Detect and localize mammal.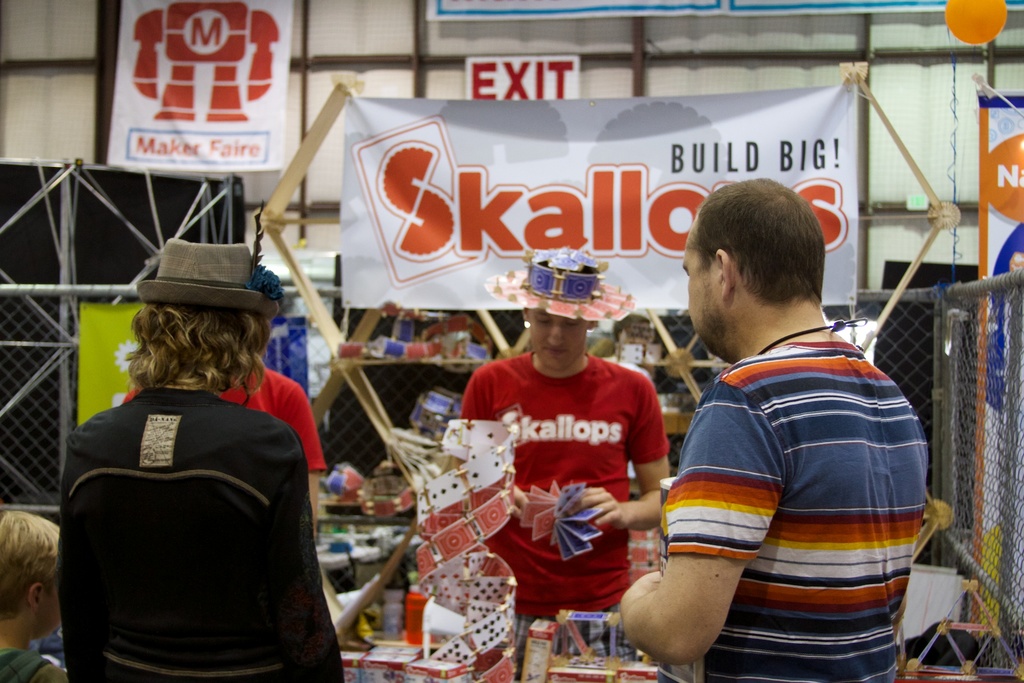
Localized at 1, 508, 63, 682.
